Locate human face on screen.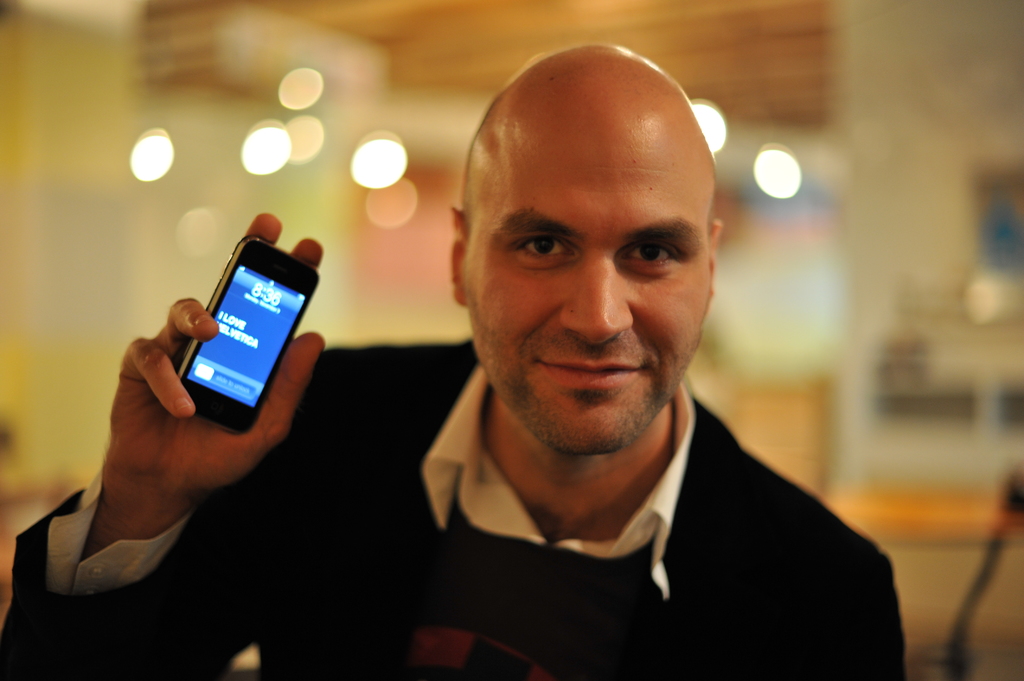
On screen at crop(466, 144, 716, 456).
